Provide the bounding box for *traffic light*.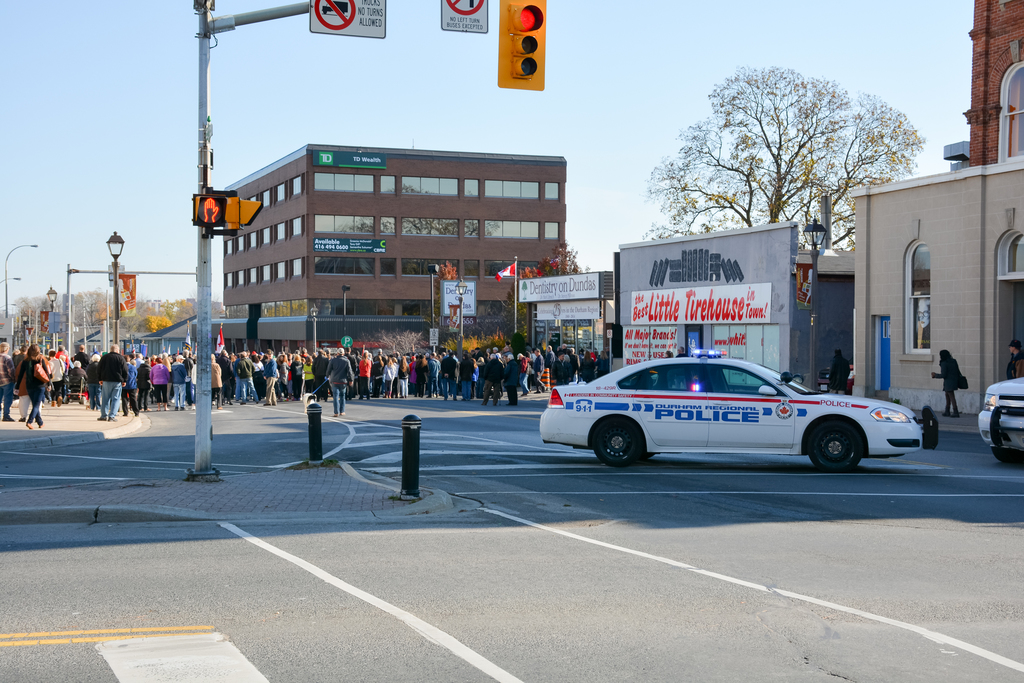
x1=227 y1=197 x2=264 y2=231.
